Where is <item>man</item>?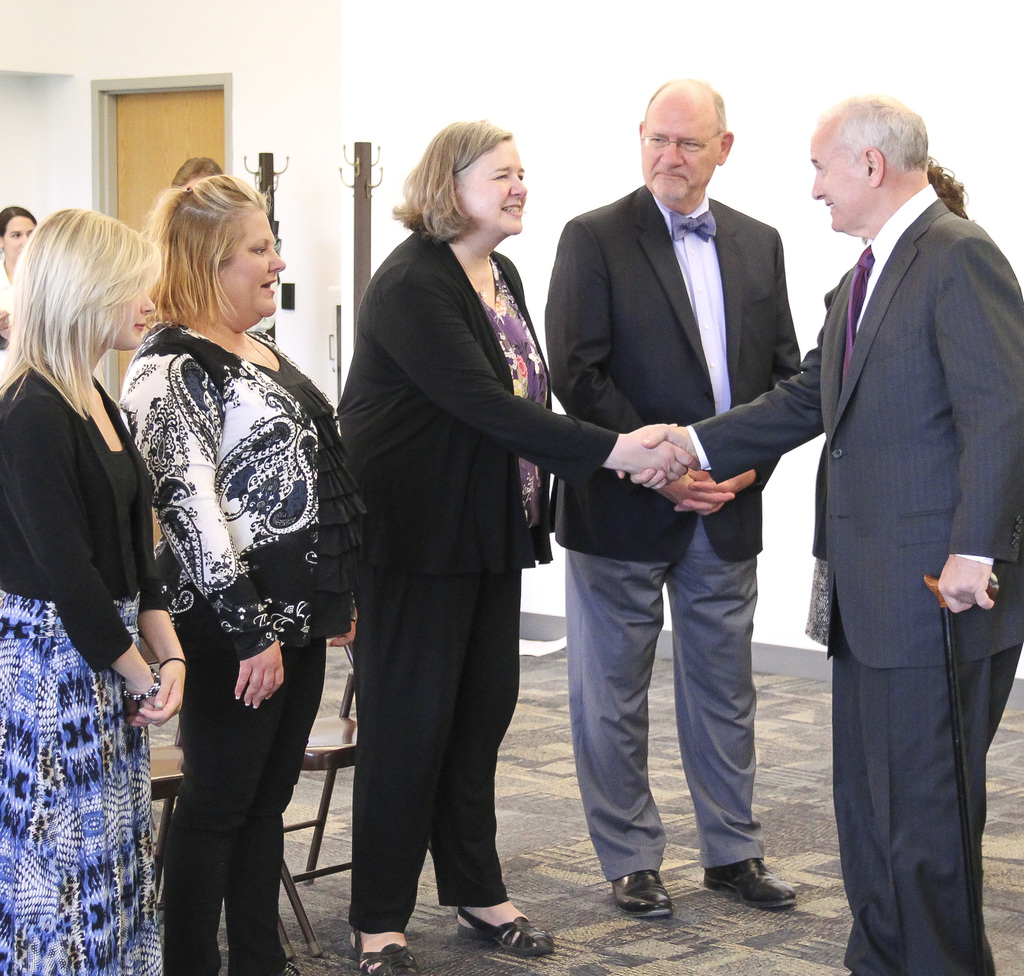
<region>617, 91, 1023, 975</region>.
